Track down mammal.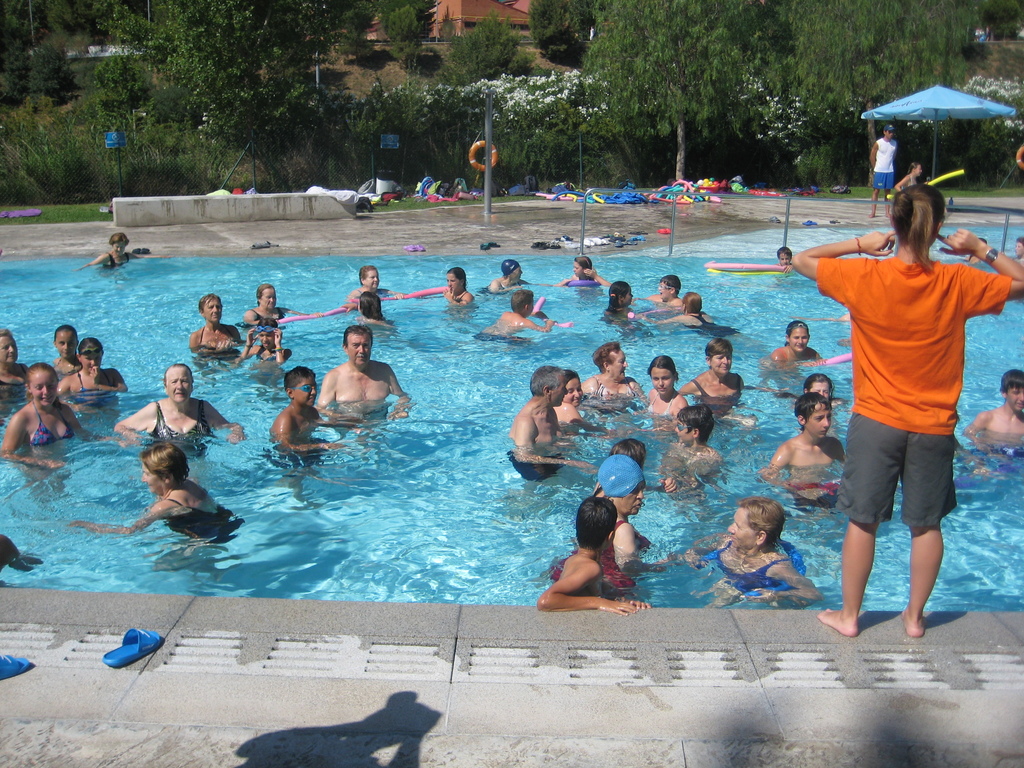
Tracked to 678, 336, 759, 426.
